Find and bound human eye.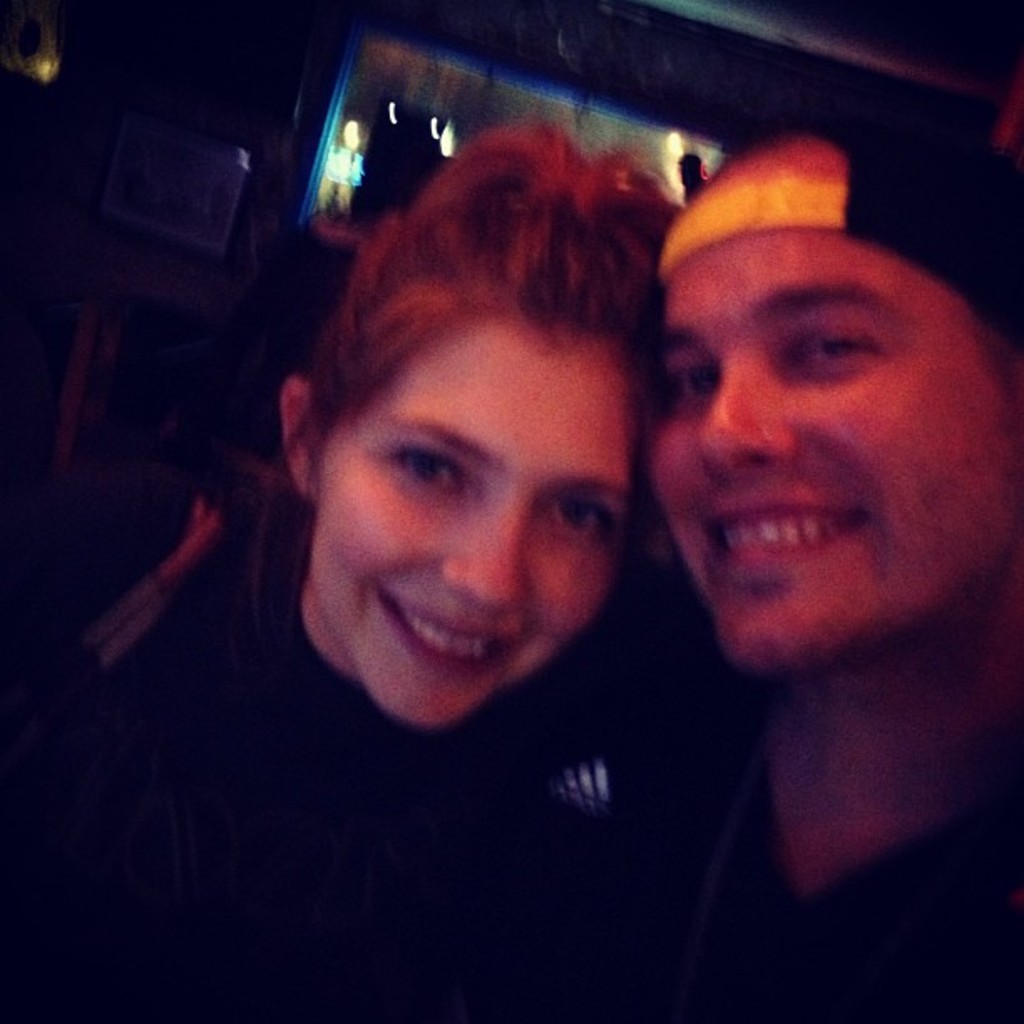
Bound: {"left": 668, "top": 356, "right": 724, "bottom": 410}.
